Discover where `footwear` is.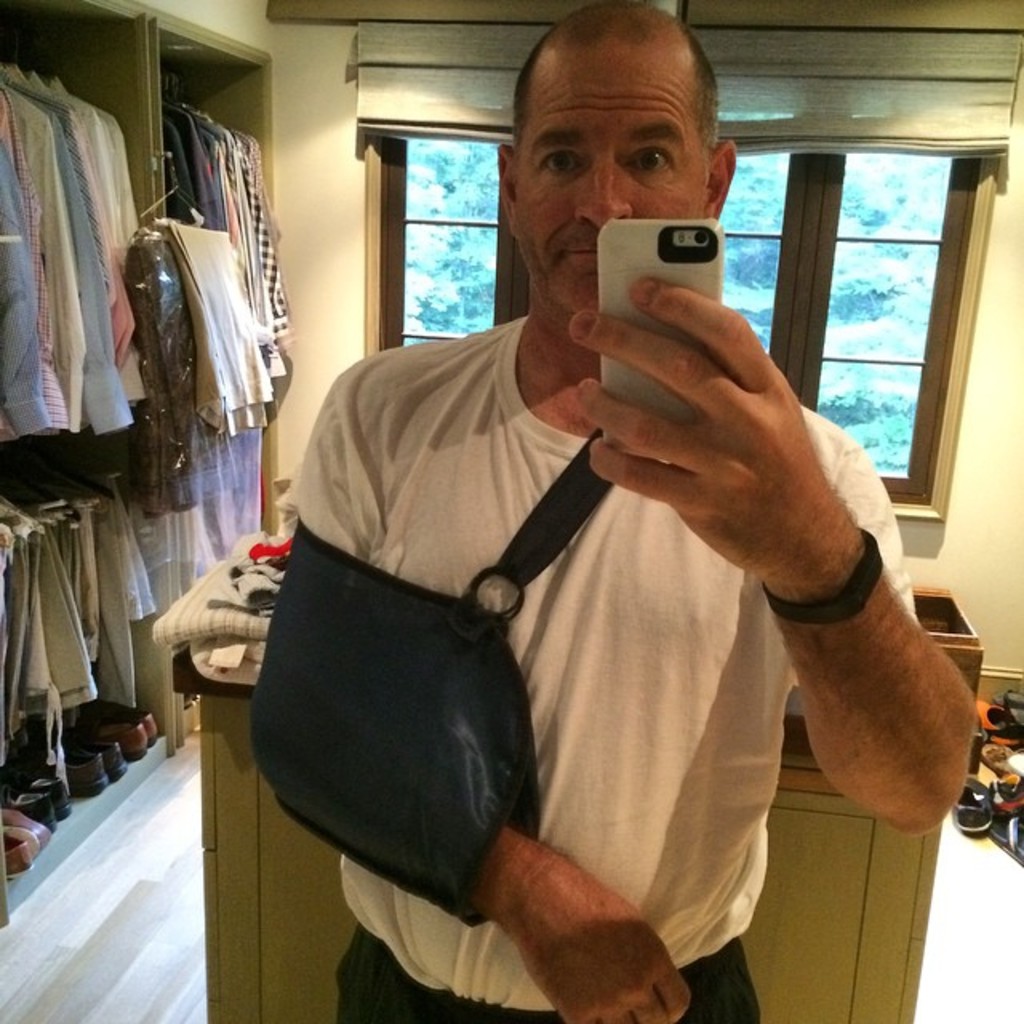
Discovered at <region>80, 712, 149, 758</region>.
